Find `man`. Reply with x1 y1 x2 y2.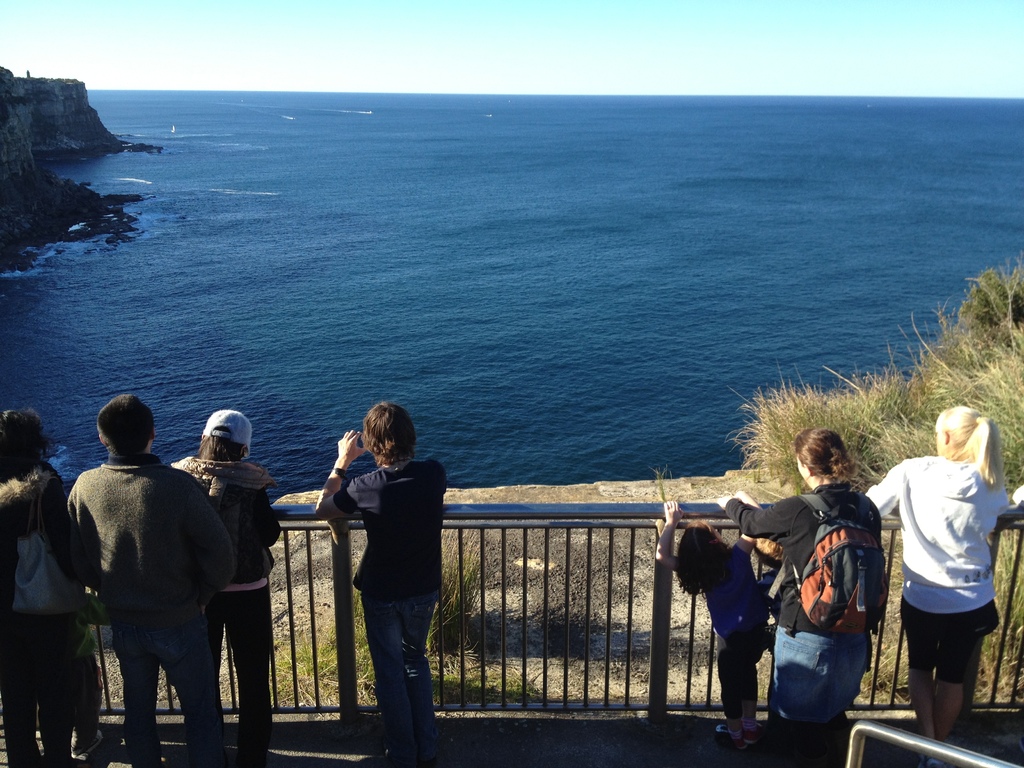
47 407 255 758.
